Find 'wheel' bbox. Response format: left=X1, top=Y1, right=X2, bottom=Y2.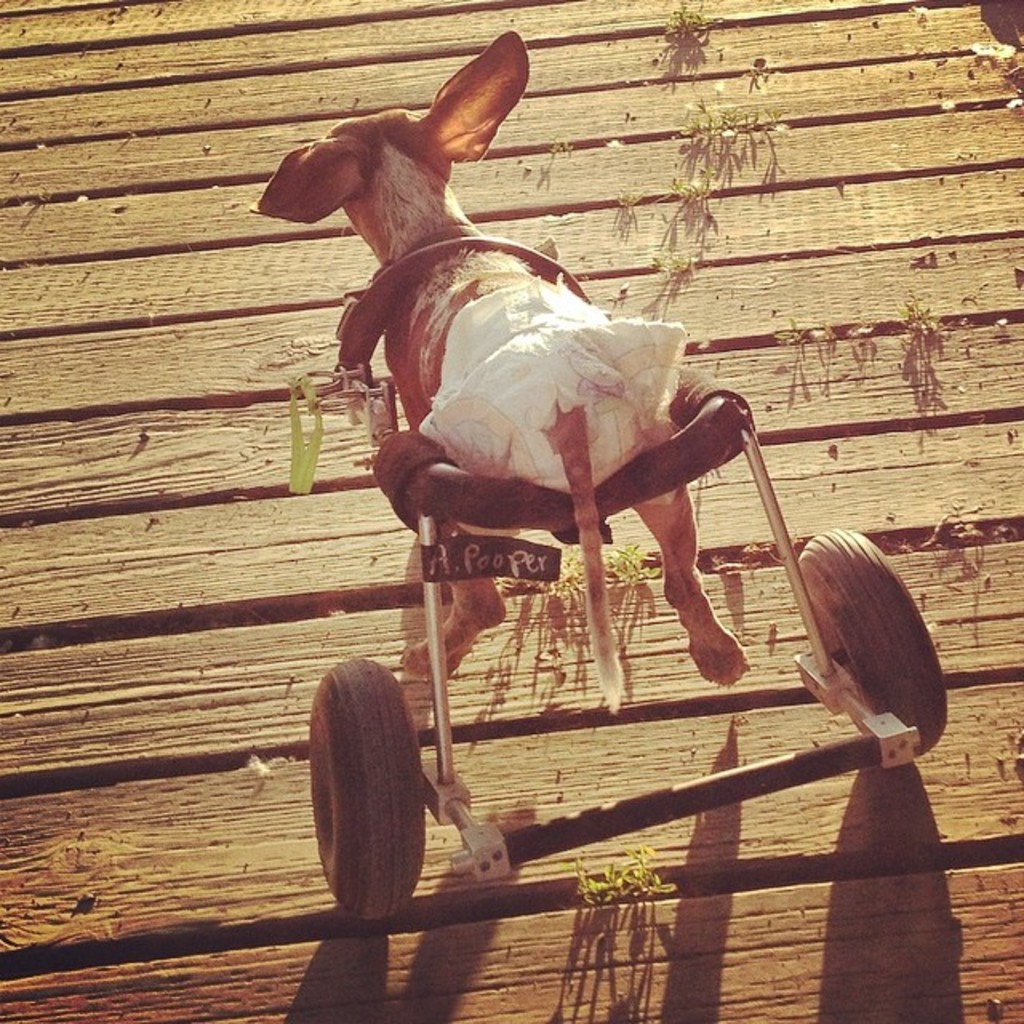
left=299, top=651, right=434, bottom=925.
